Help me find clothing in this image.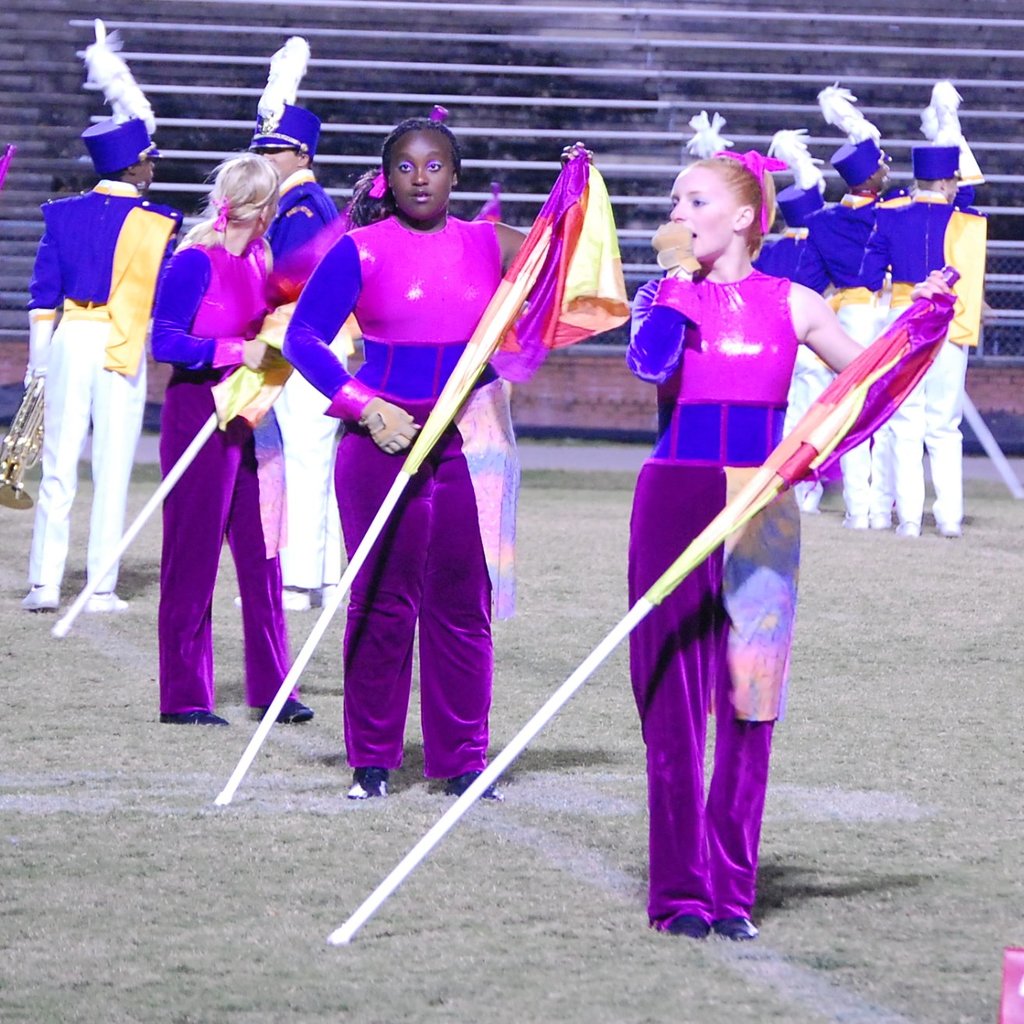
Found it: <bbox>628, 269, 807, 932</bbox>.
